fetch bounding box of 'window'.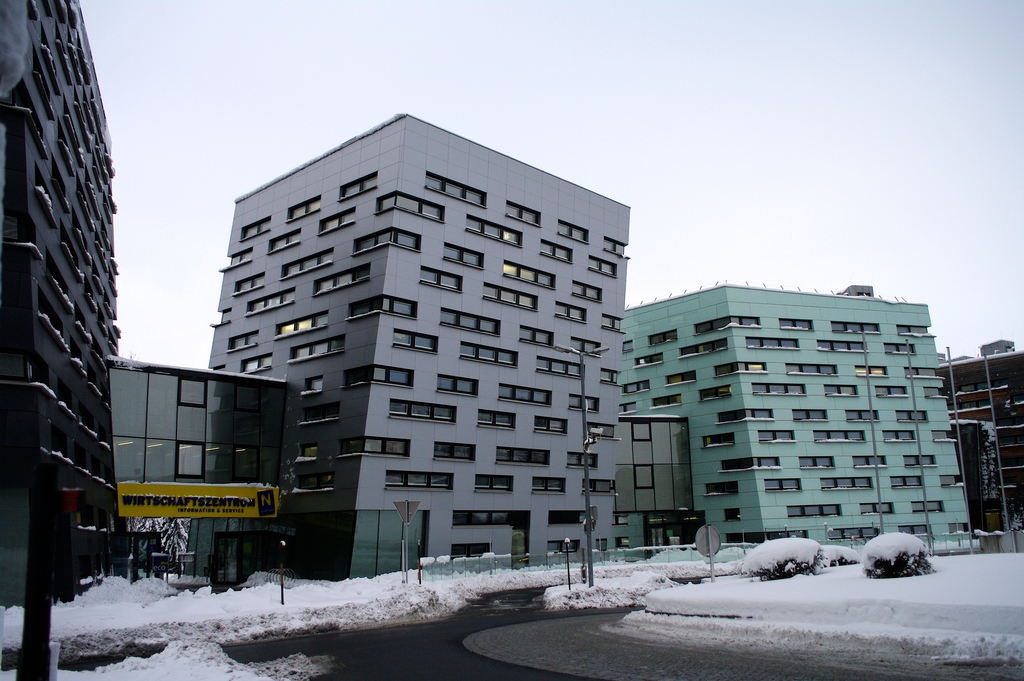
Bbox: 661/368/696/387.
